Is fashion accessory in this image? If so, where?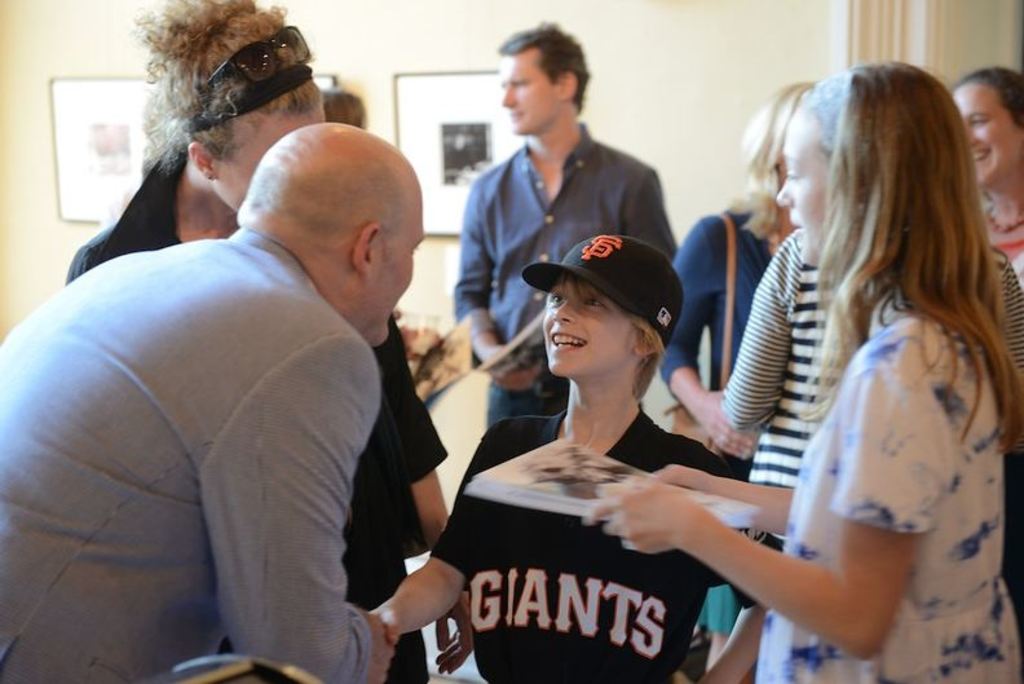
Yes, at 984/199/1023/237.
